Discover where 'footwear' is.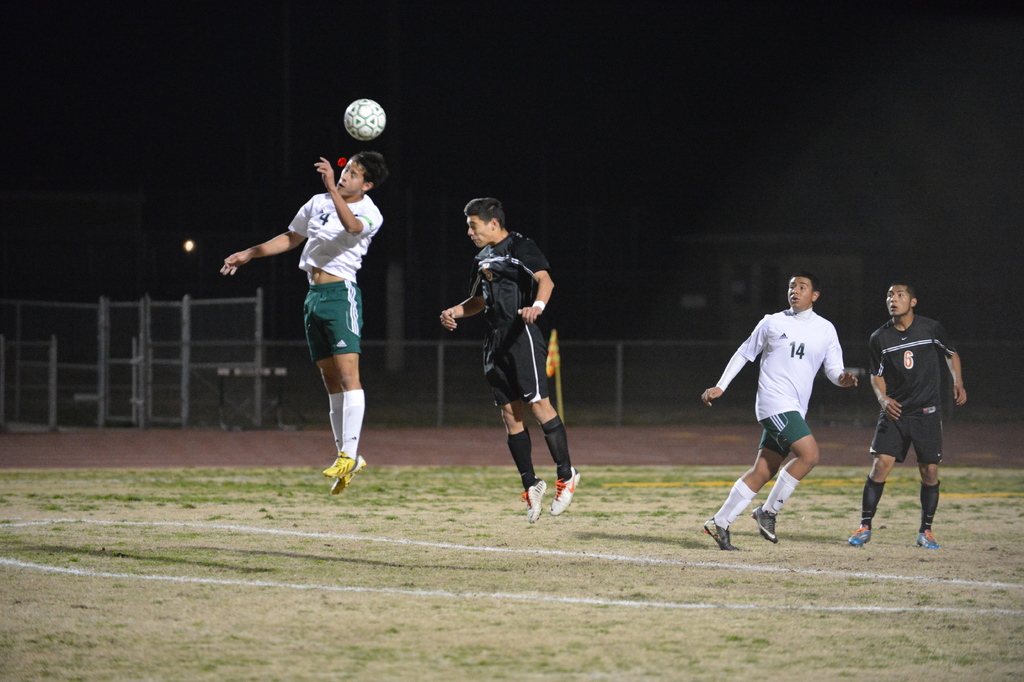
Discovered at 521, 476, 547, 526.
